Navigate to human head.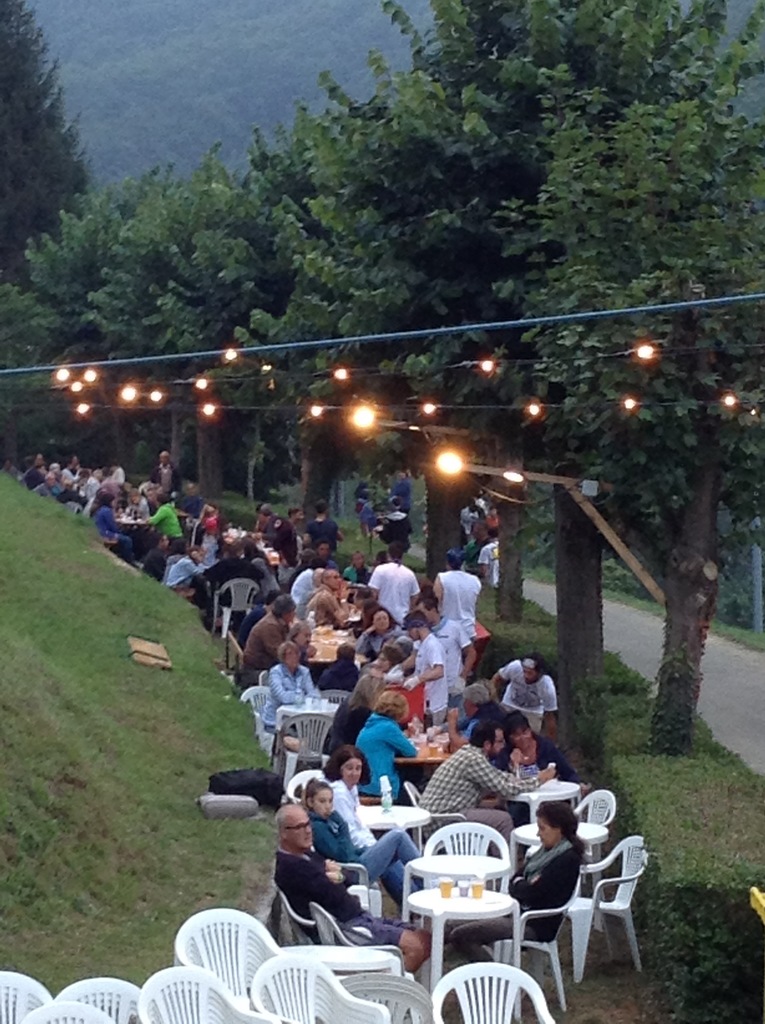
Navigation target: 274 594 300 620.
